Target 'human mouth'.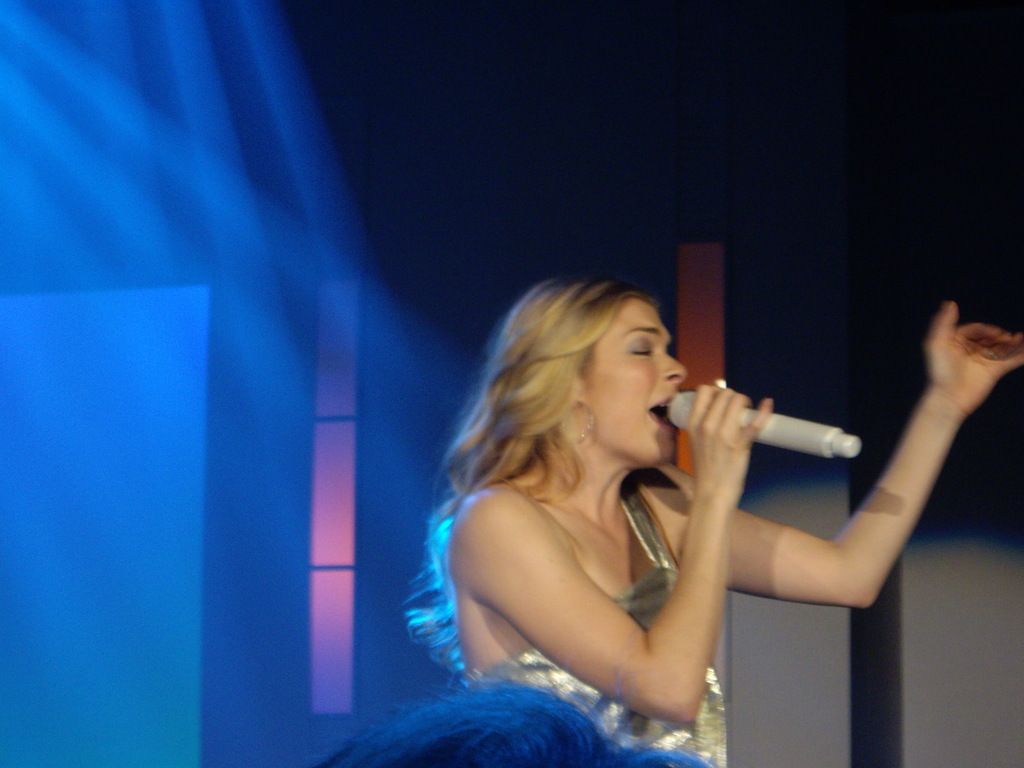
Target region: 648,395,674,434.
